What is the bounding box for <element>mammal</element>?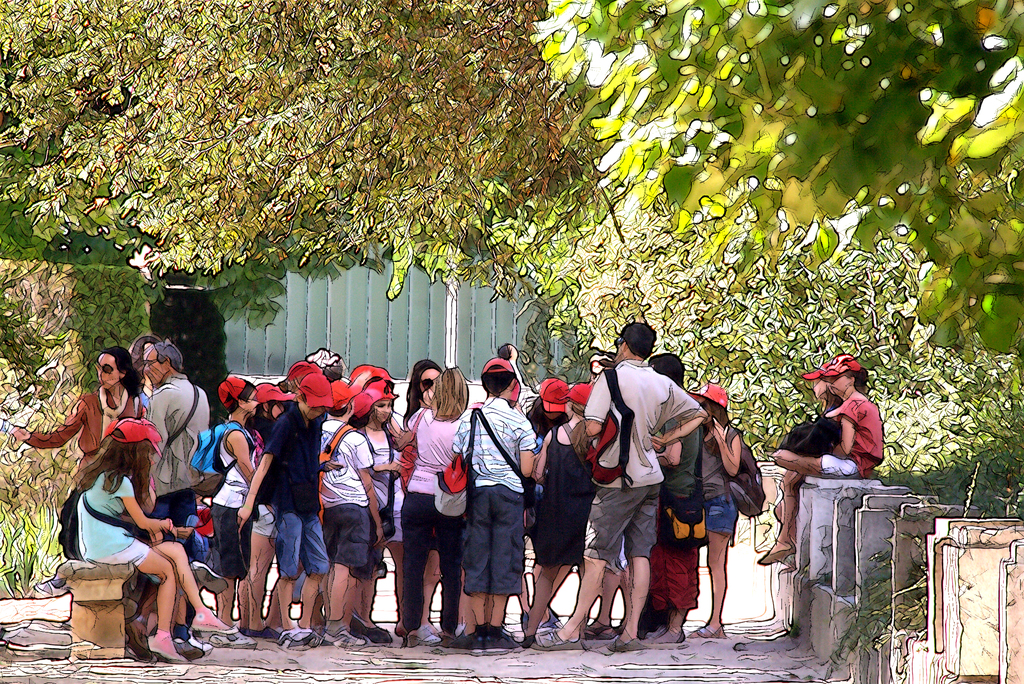
<region>22, 343, 148, 506</region>.
